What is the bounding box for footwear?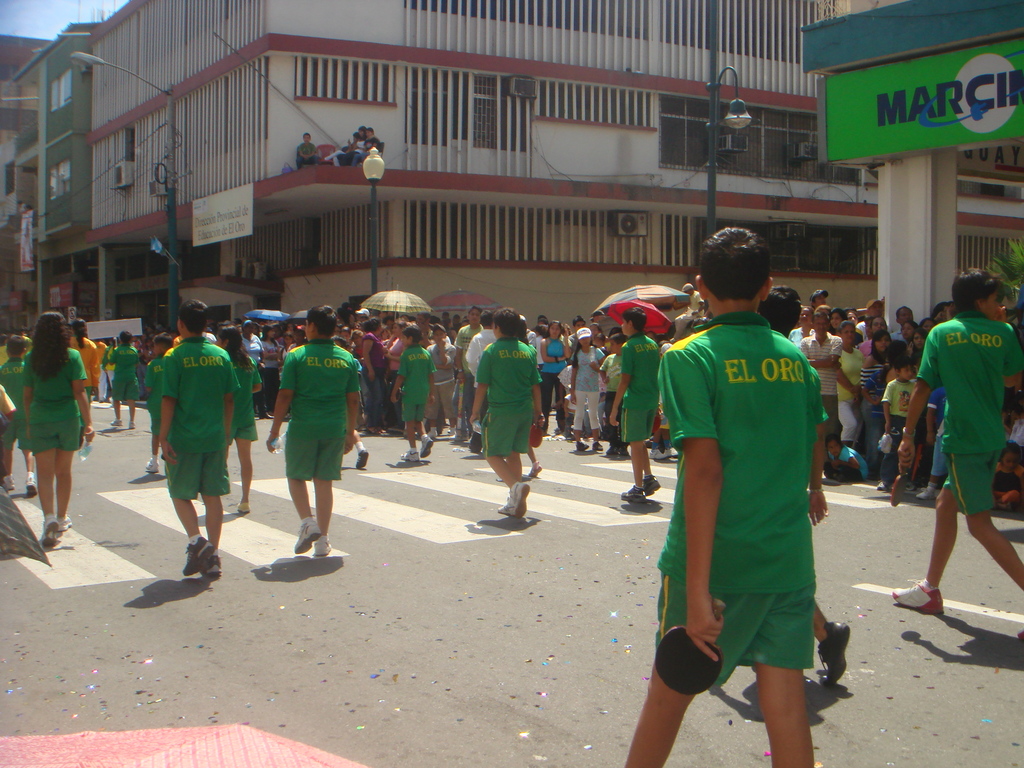
l=202, t=554, r=223, b=580.
